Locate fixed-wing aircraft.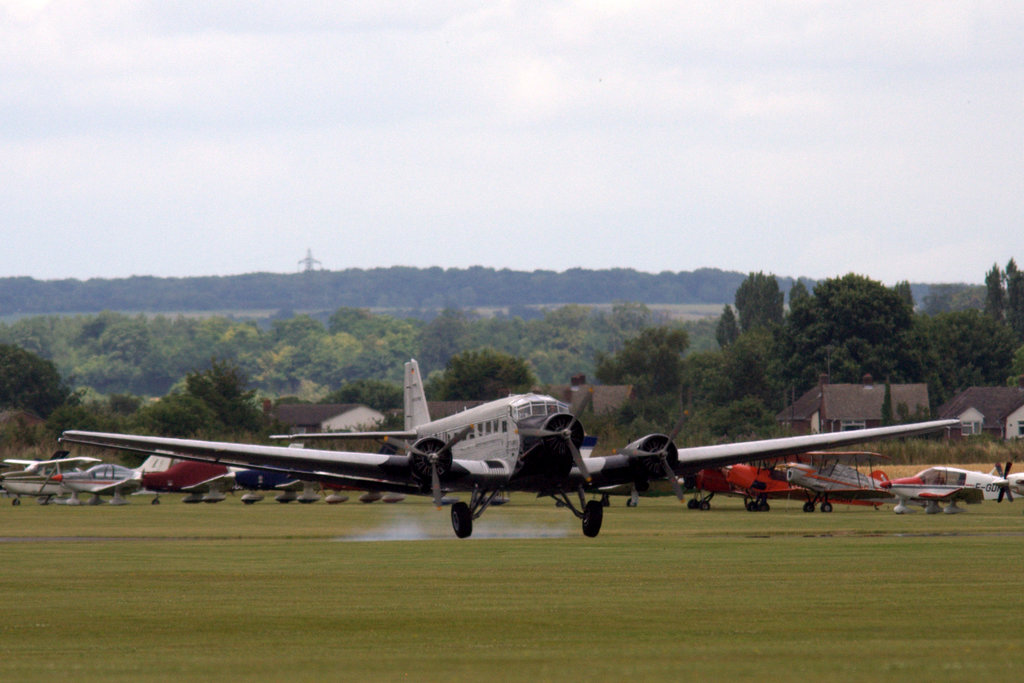
Bounding box: left=56, top=354, right=967, bottom=549.
